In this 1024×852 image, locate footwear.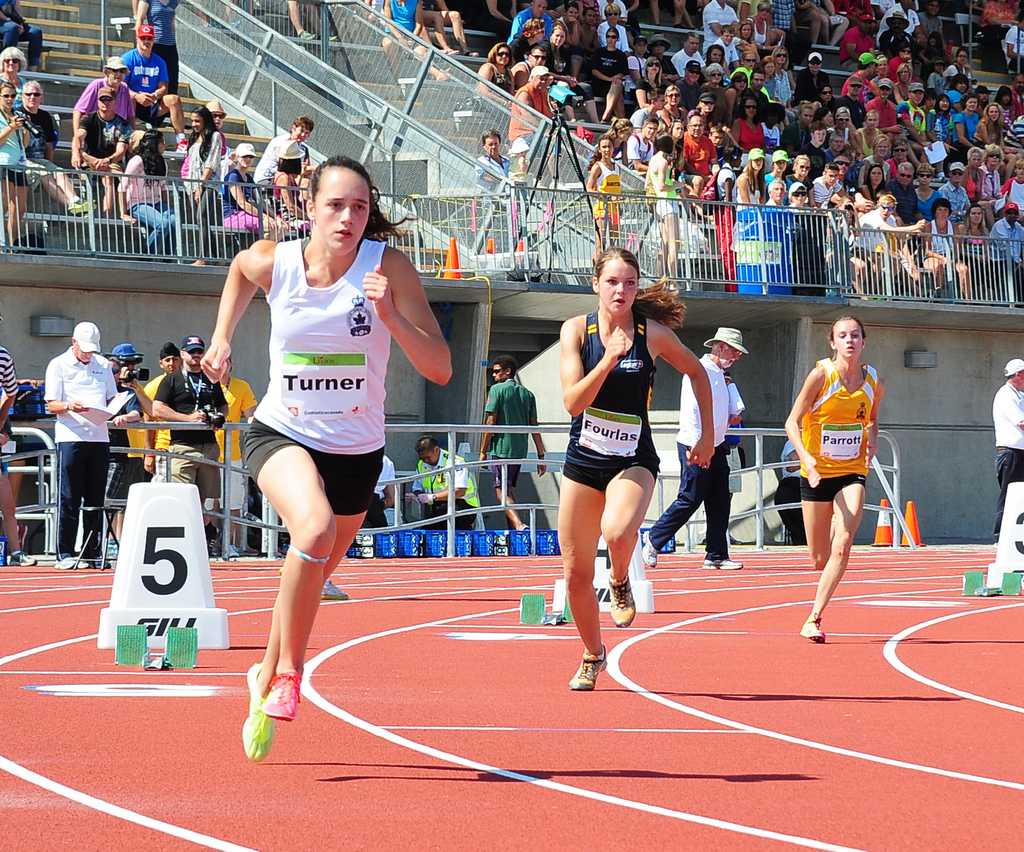
Bounding box: x1=521, y1=525, x2=528, y2=531.
